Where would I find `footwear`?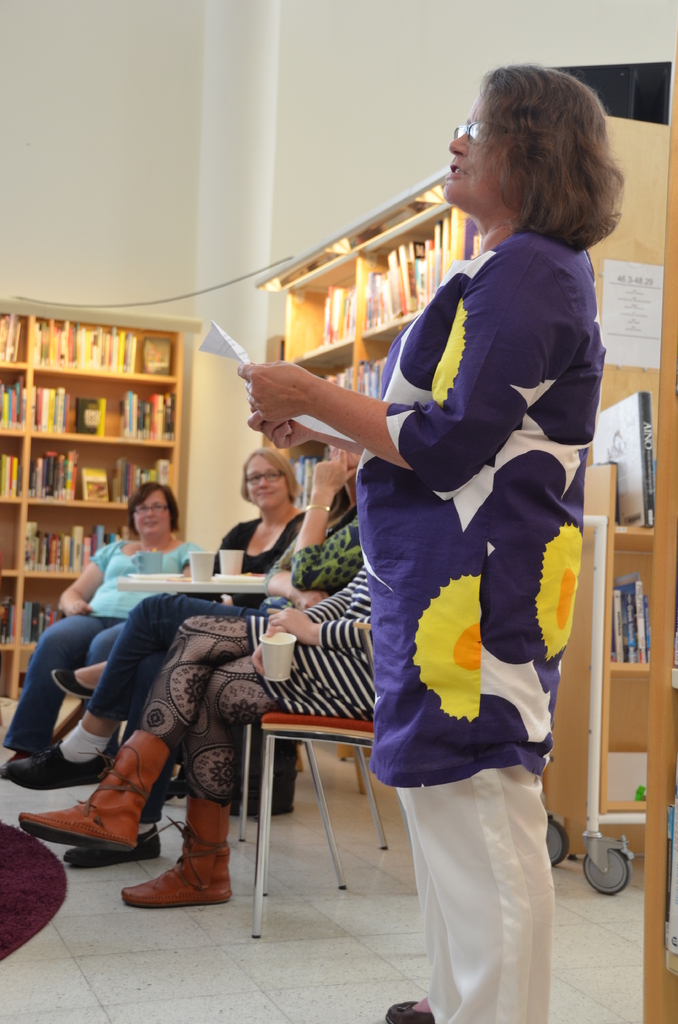
At {"left": 50, "top": 669, "right": 99, "bottom": 703}.
